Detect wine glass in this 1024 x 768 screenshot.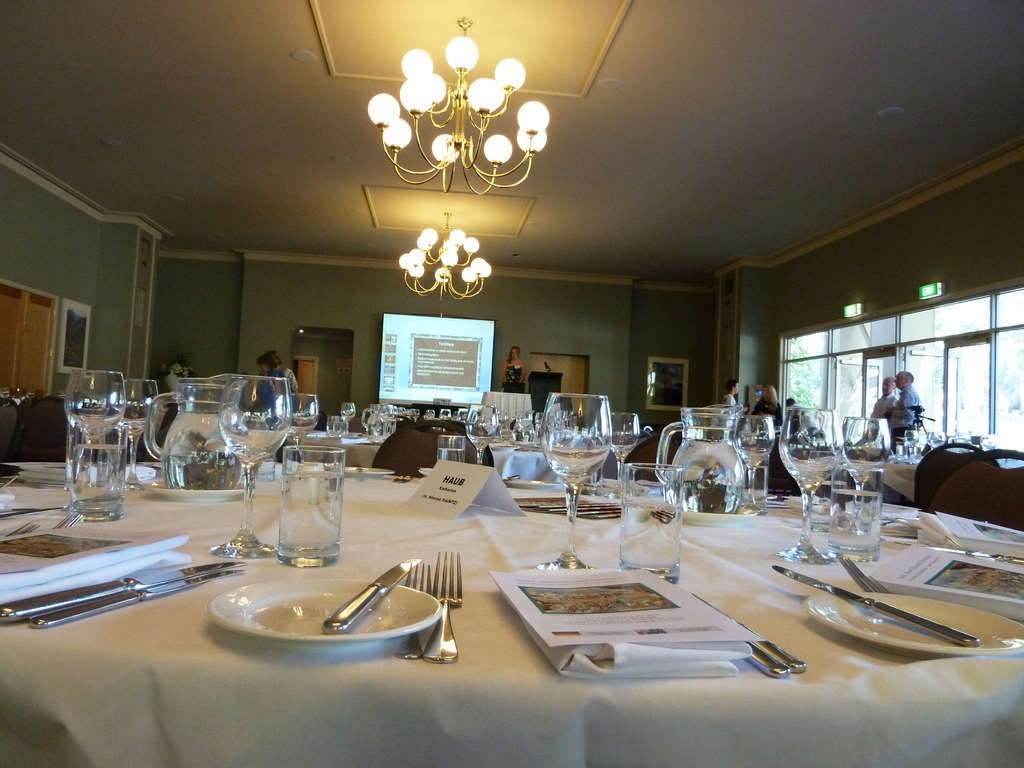
Detection: x1=465, y1=408, x2=494, y2=465.
